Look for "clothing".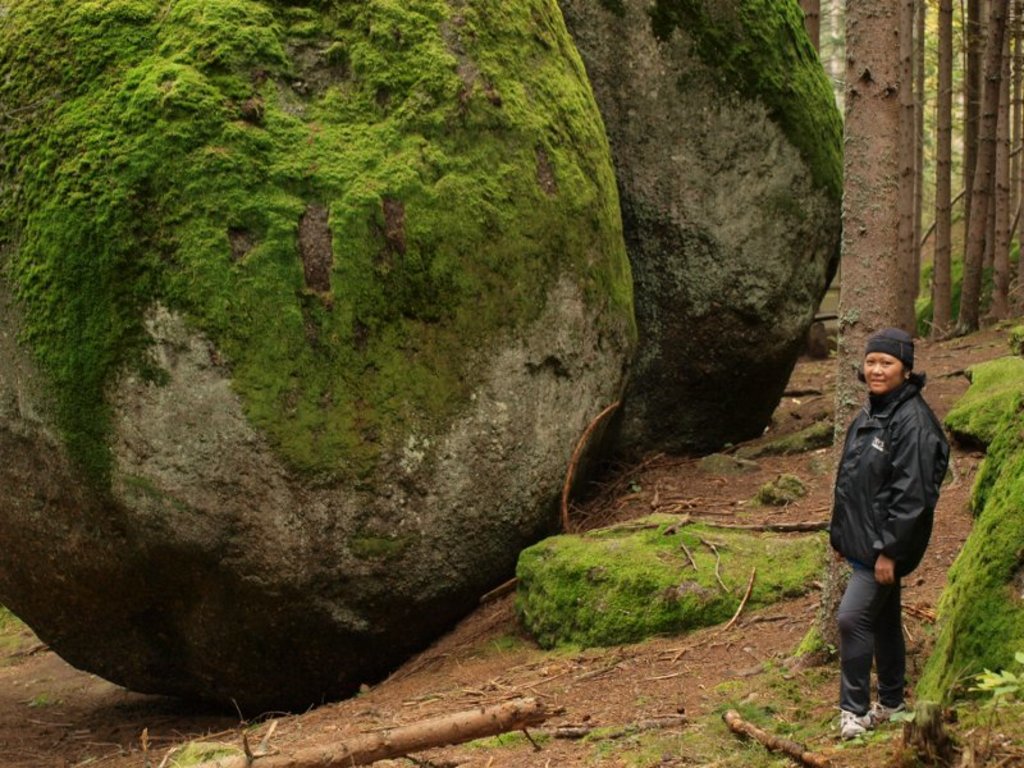
Found: [822, 343, 940, 701].
